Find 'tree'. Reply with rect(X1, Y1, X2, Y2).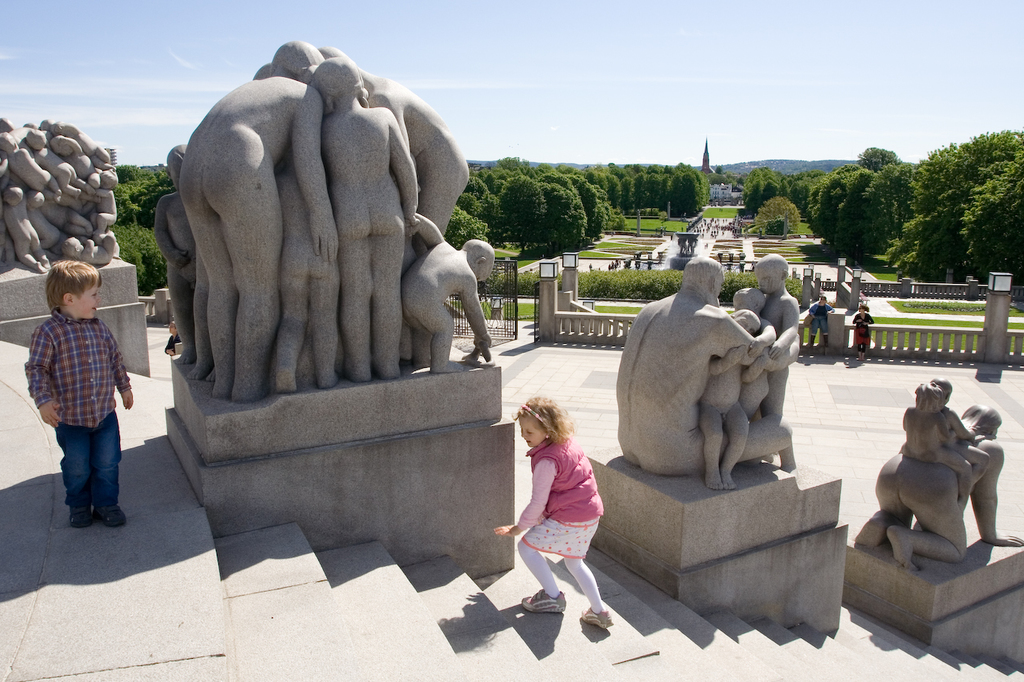
rect(755, 195, 801, 239).
